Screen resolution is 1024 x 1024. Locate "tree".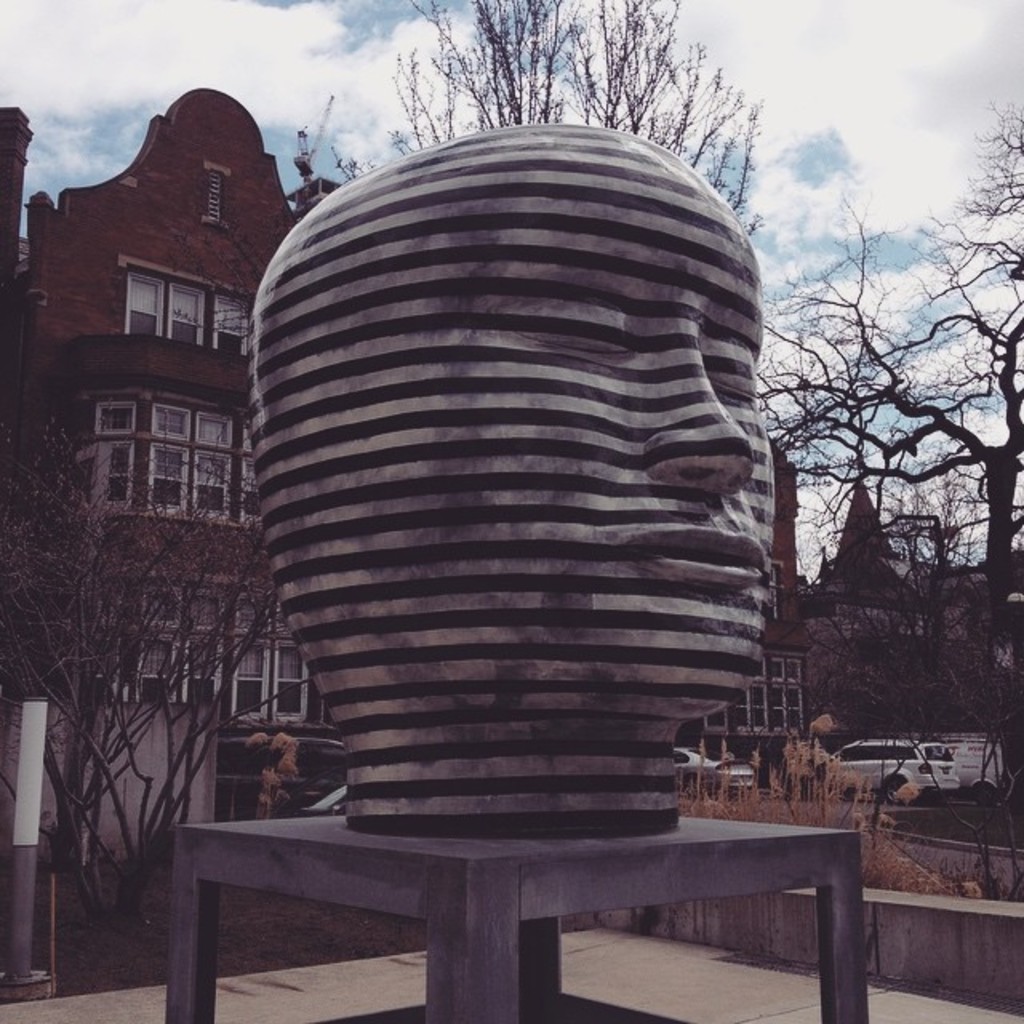
Rect(760, 101, 1022, 766).
